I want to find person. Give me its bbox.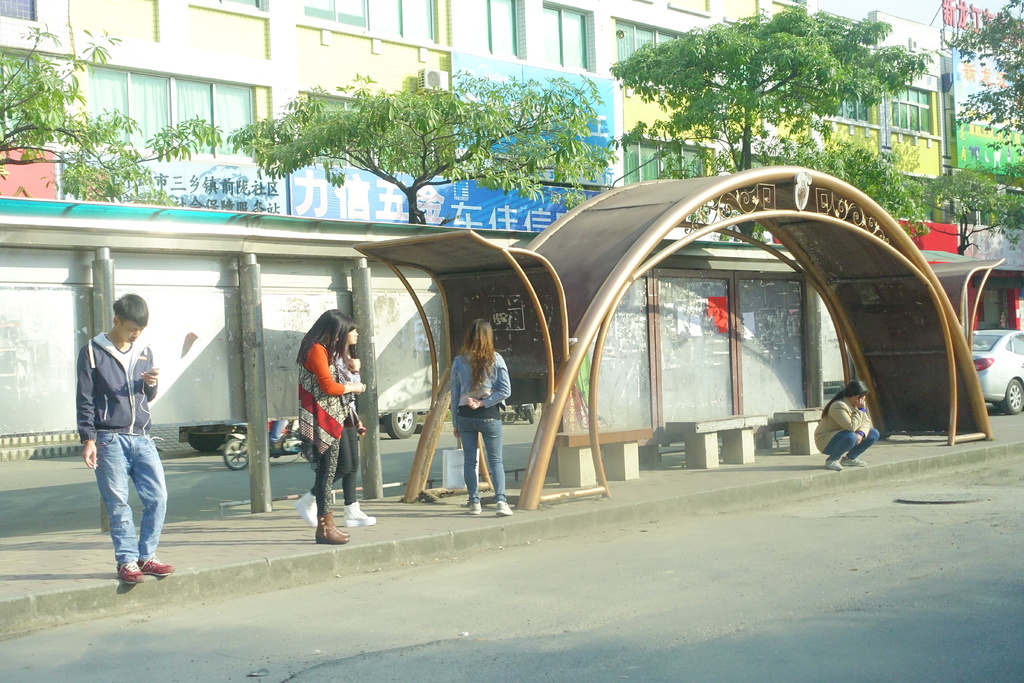
814,381,881,470.
